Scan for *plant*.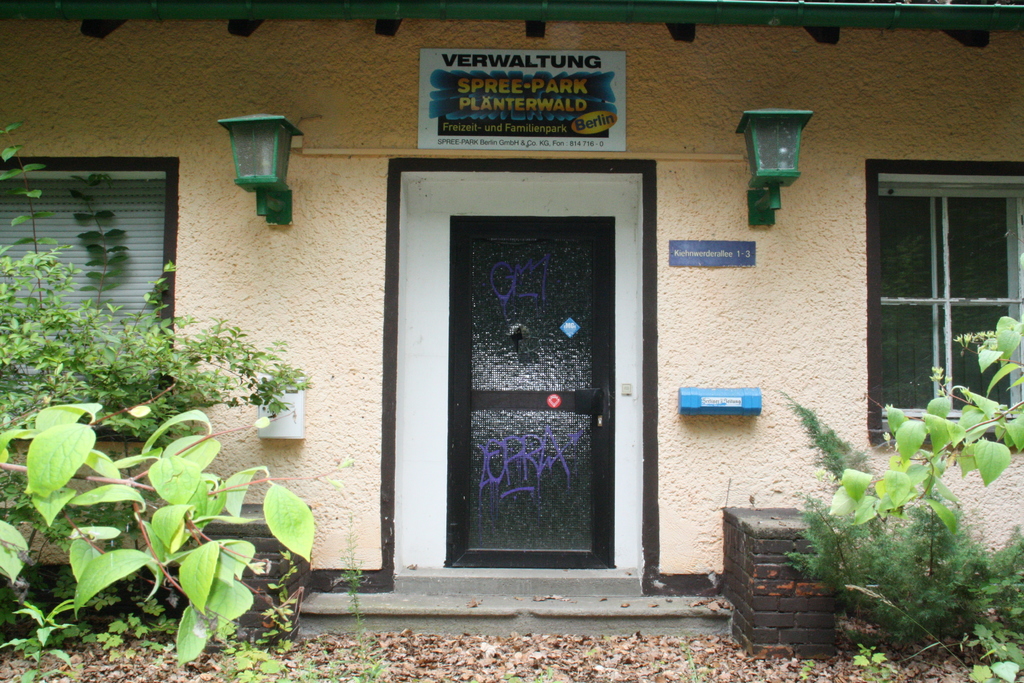
Scan result: 819,311,1023,534.
